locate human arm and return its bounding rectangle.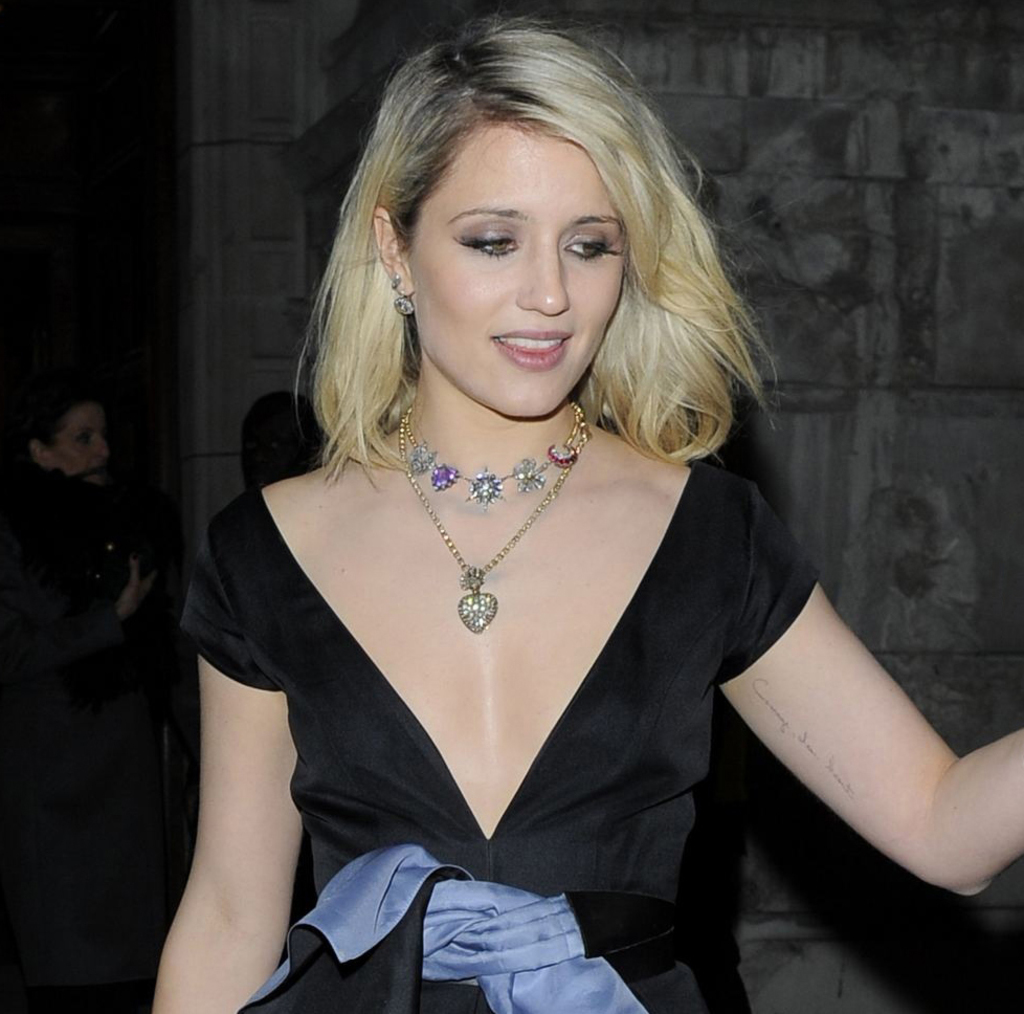
pyautogui.locateOnScreen(687, 522, 1010, 932).
